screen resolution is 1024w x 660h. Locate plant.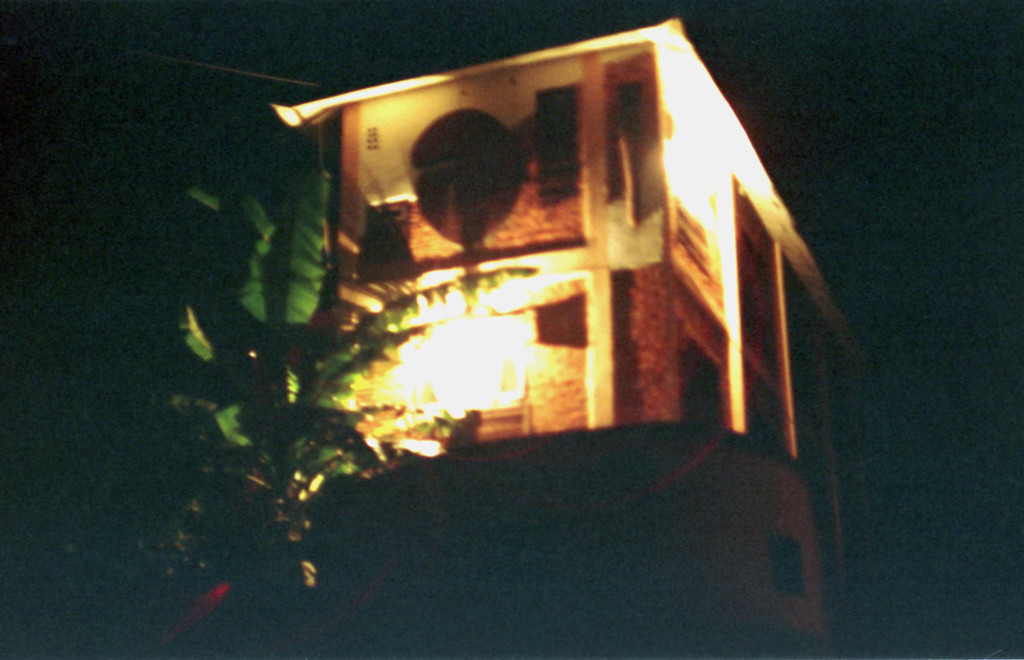
region(85, 108, 456, 656).
